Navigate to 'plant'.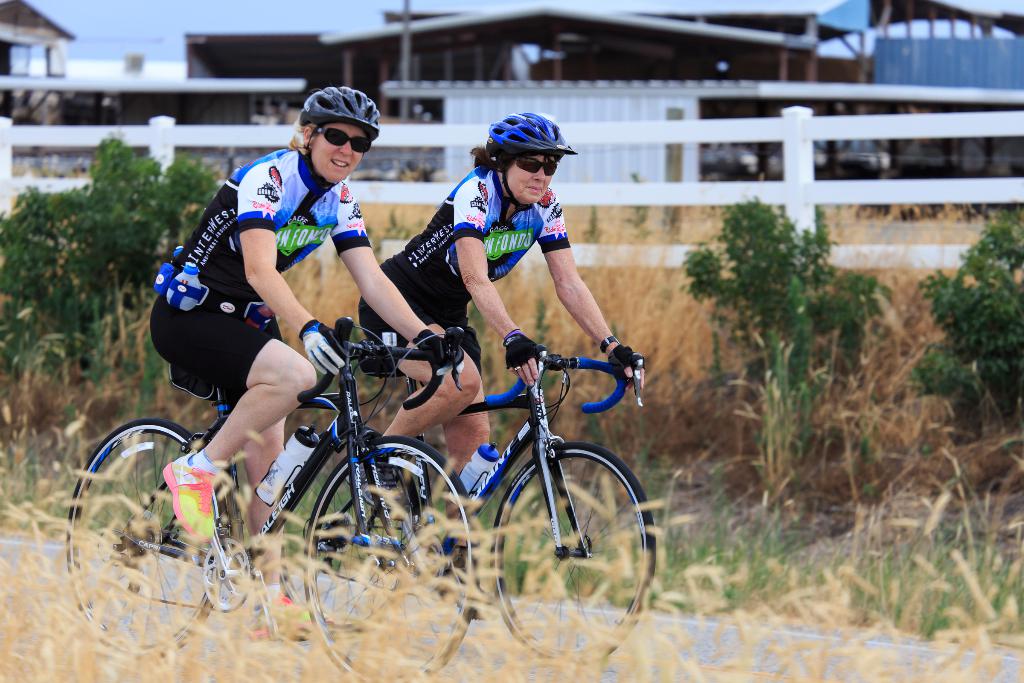
Navigation target: {"x1": 685, "y1": 201, "x2": 881, "y2": 386}.
